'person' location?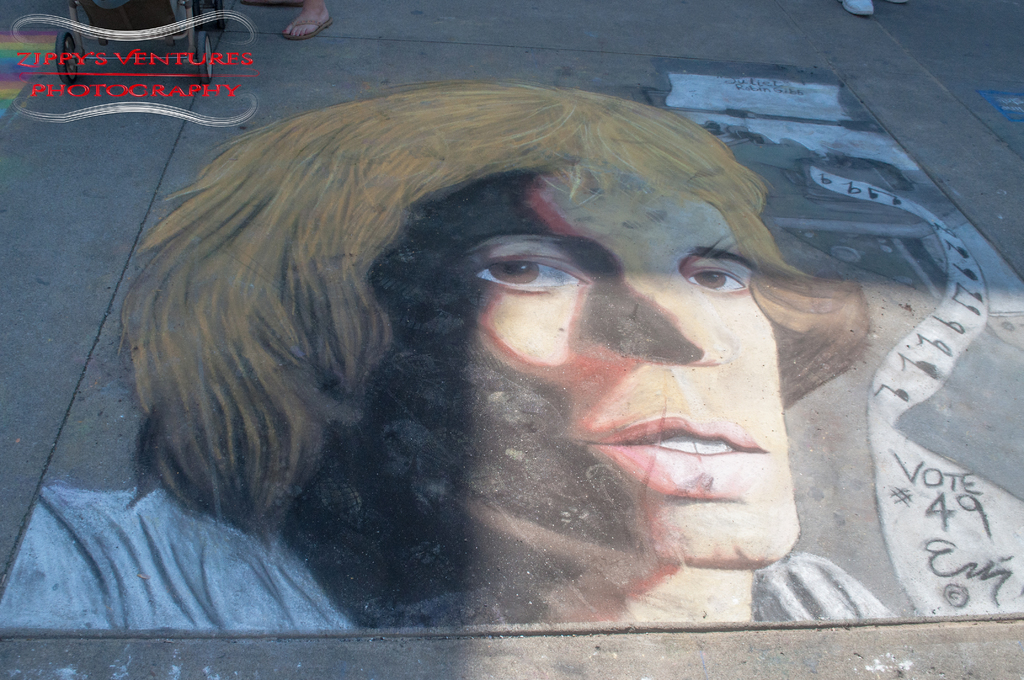
{"left": 0, "top": 83, "right": 860, "bottom": 637}
